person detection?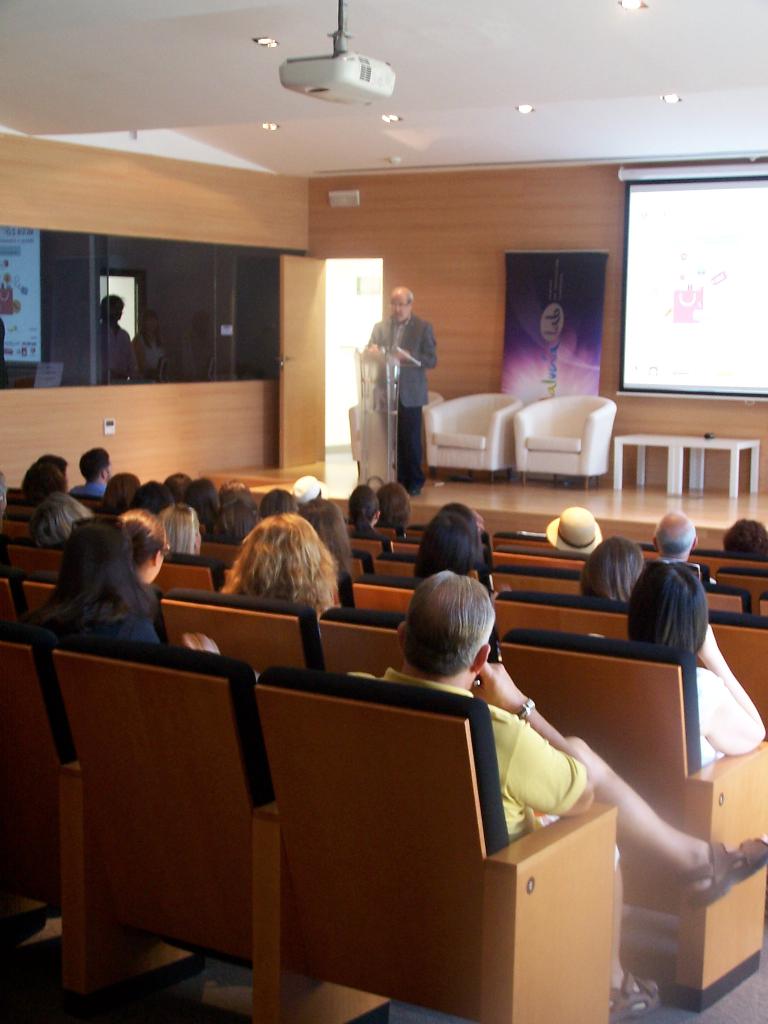
l=415, t=506, r=484, b=583
